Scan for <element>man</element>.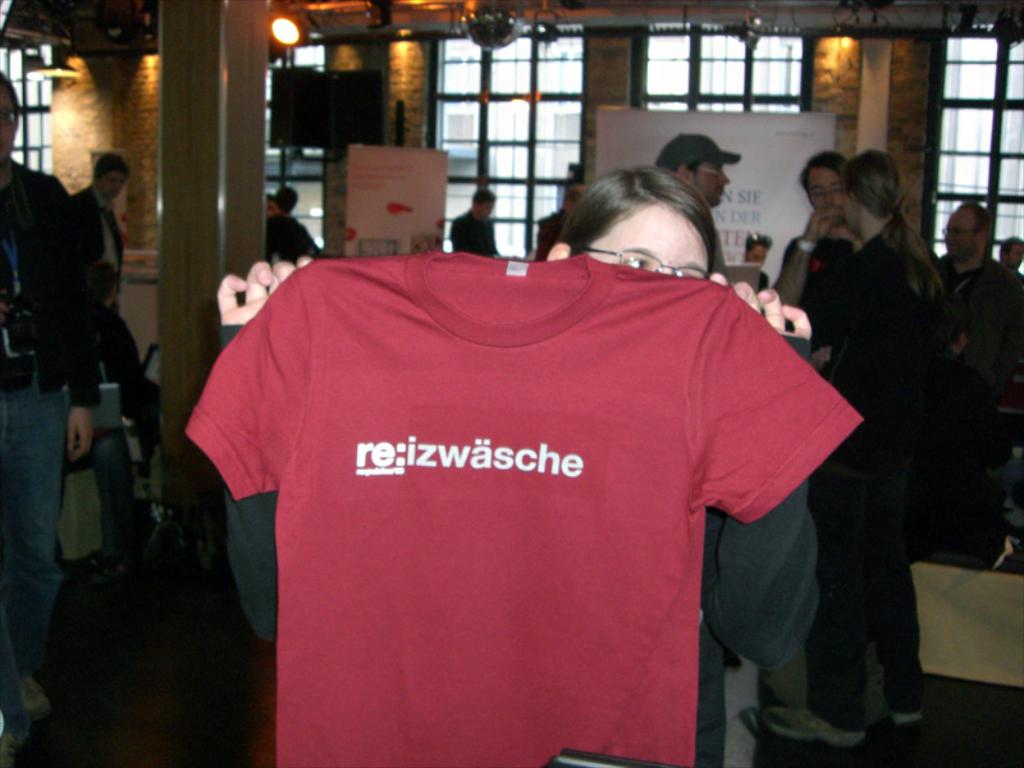
Scan result: select_region(772, 147, 864, 375).
